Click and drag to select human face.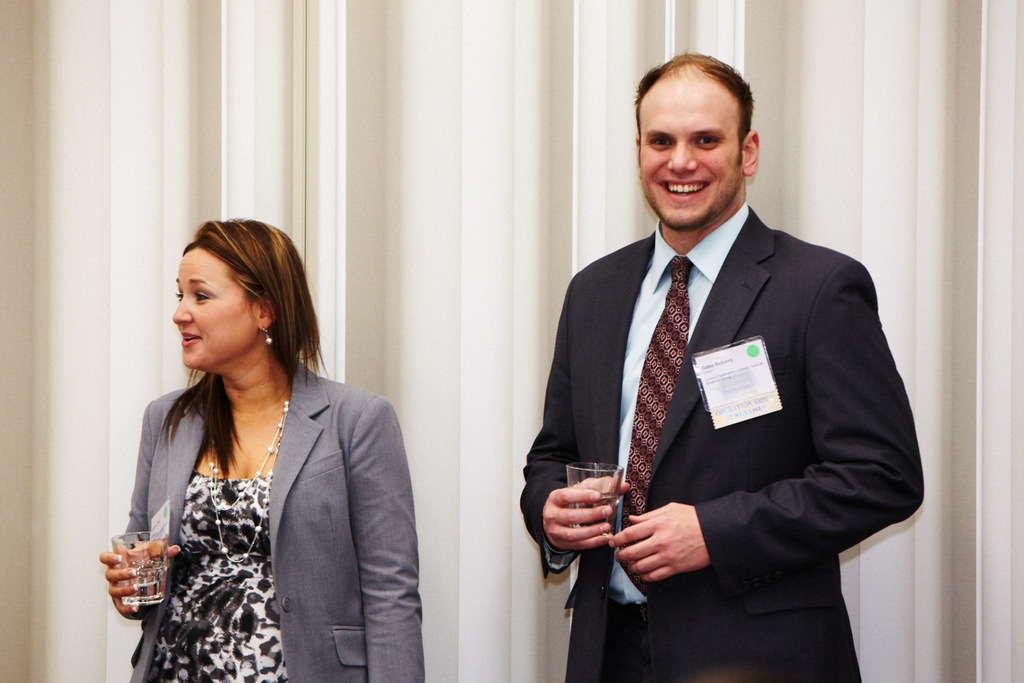
Selection: crop(174, 248, 251, 372).
